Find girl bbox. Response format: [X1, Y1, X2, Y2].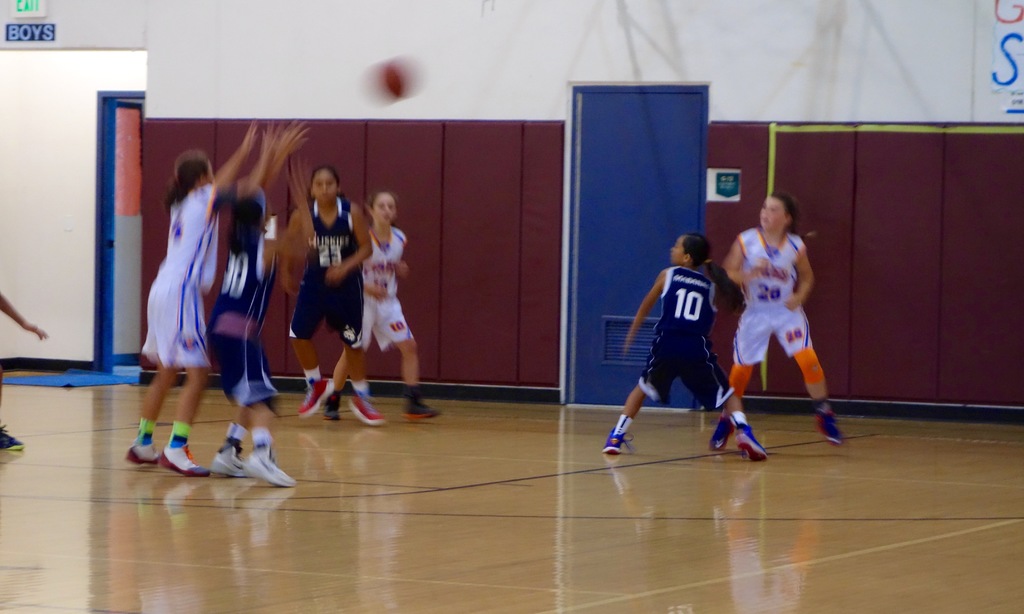
[714, 191, 847, 453].
